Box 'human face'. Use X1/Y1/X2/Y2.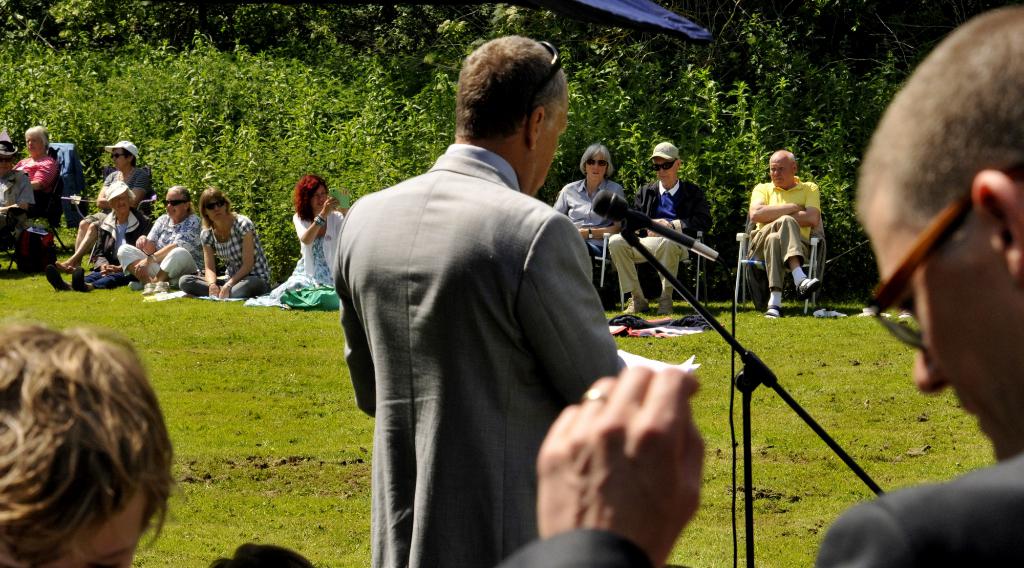
207/199/223/223.
